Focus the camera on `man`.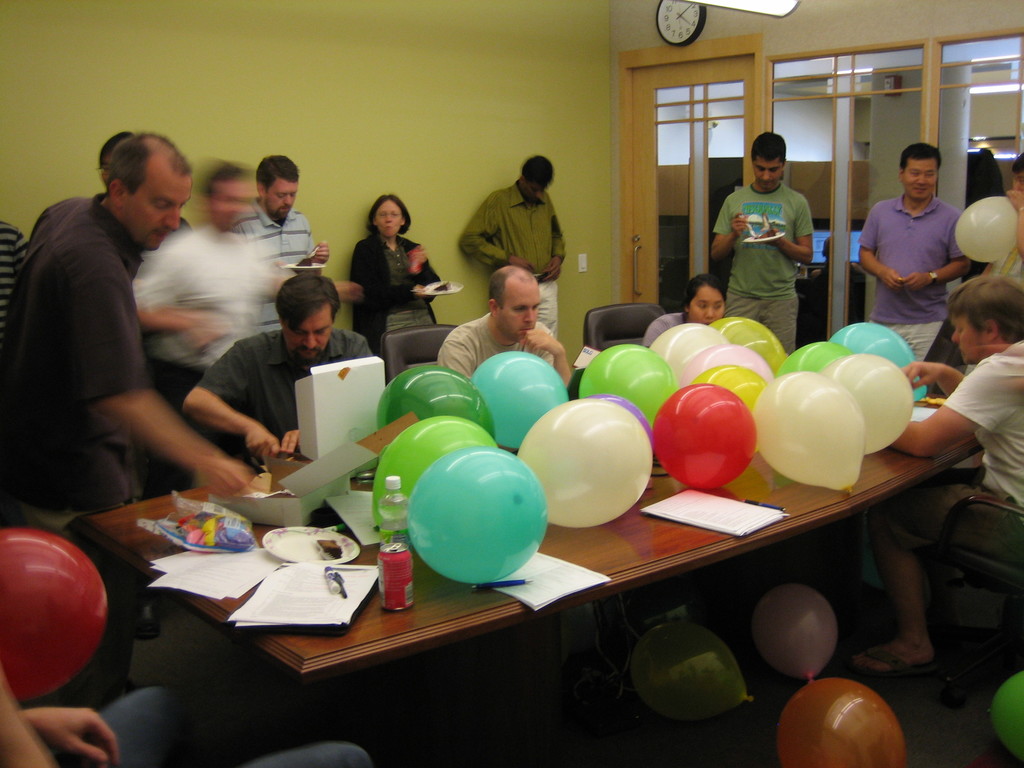
Focus region: {"x1": 436, "y1": 260, "x2": 572, "y2": 390}.
